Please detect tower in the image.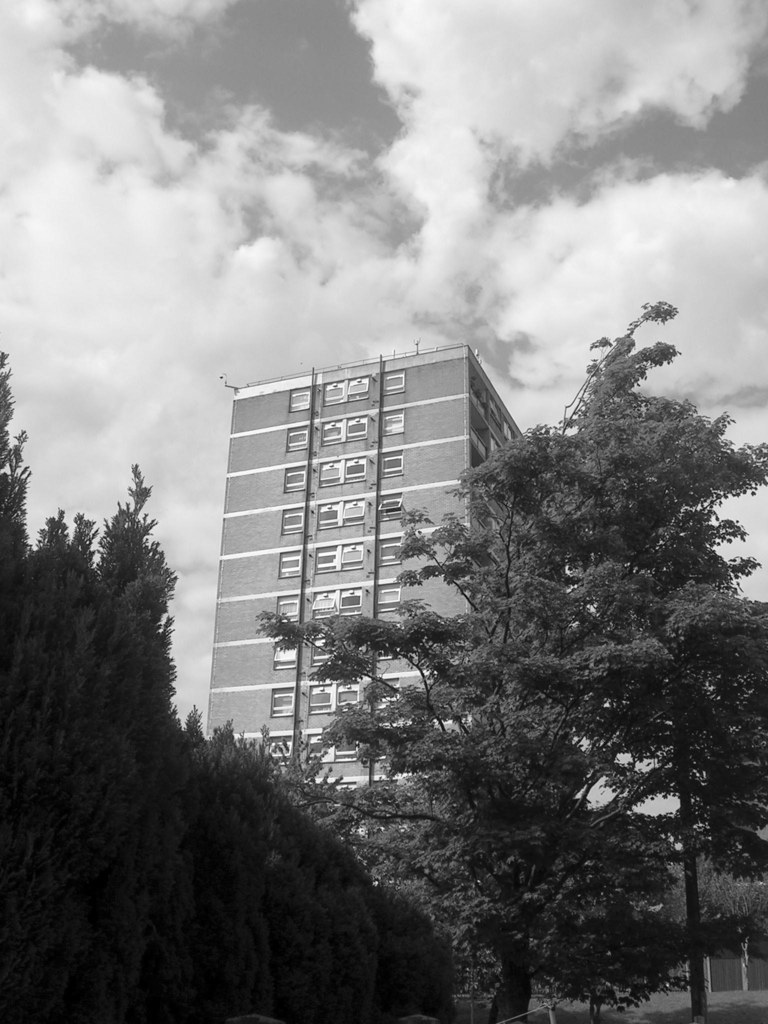
x1=191, y1=342, x2=586, y2=880.
